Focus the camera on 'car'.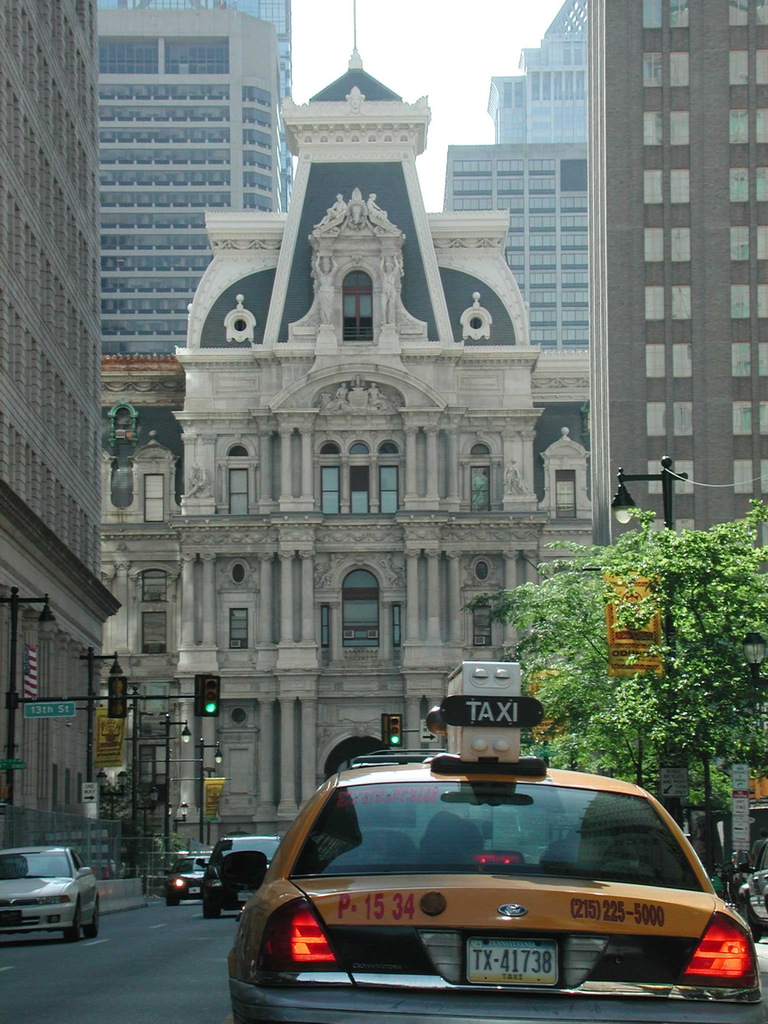
Focus region: 0:845:99:944.
